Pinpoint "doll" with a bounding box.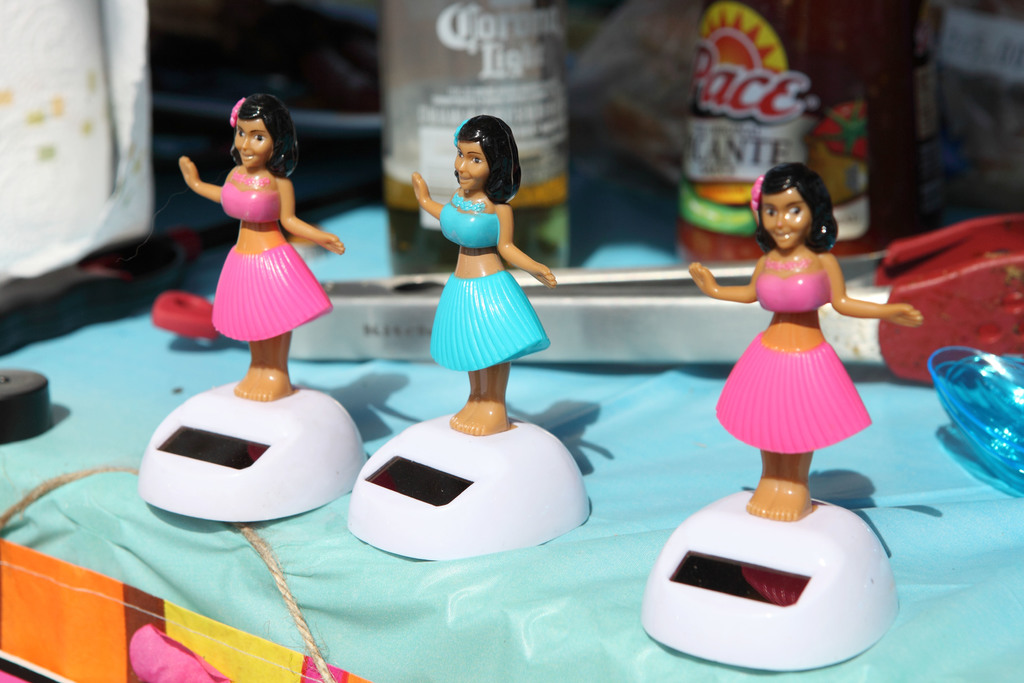
box=[704, 168, 904, 552].
